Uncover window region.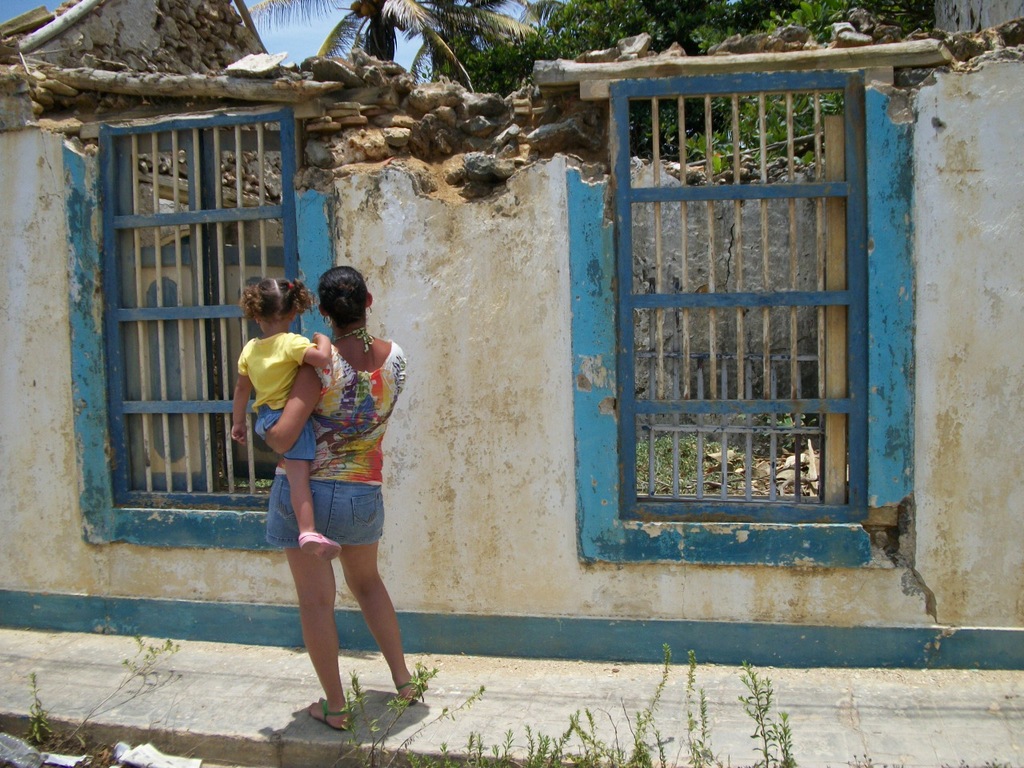
Uncovered: locate(610, 72, 857, 535).
